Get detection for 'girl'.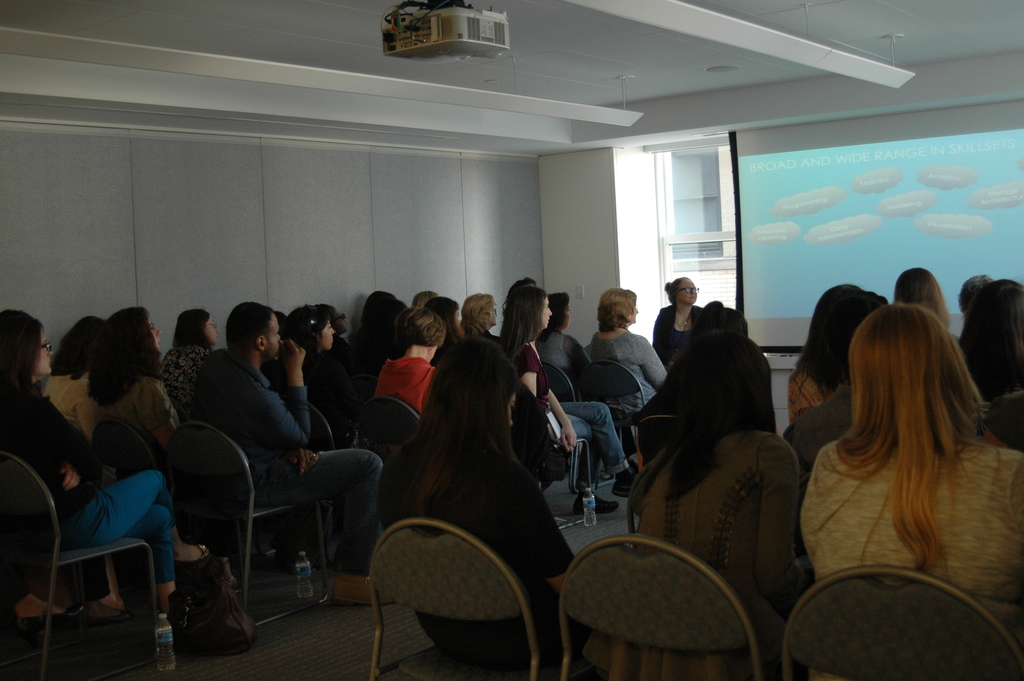
Detection: l=778, t=287, r=893, b=480.
